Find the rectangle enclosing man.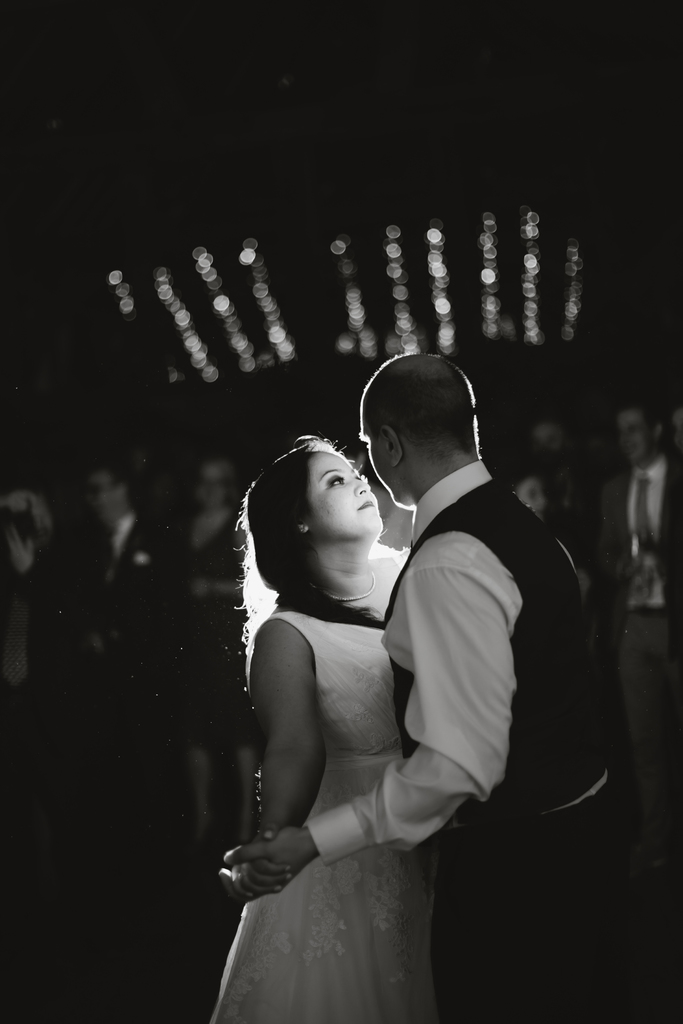
crop(75, 460, 199, 732).
